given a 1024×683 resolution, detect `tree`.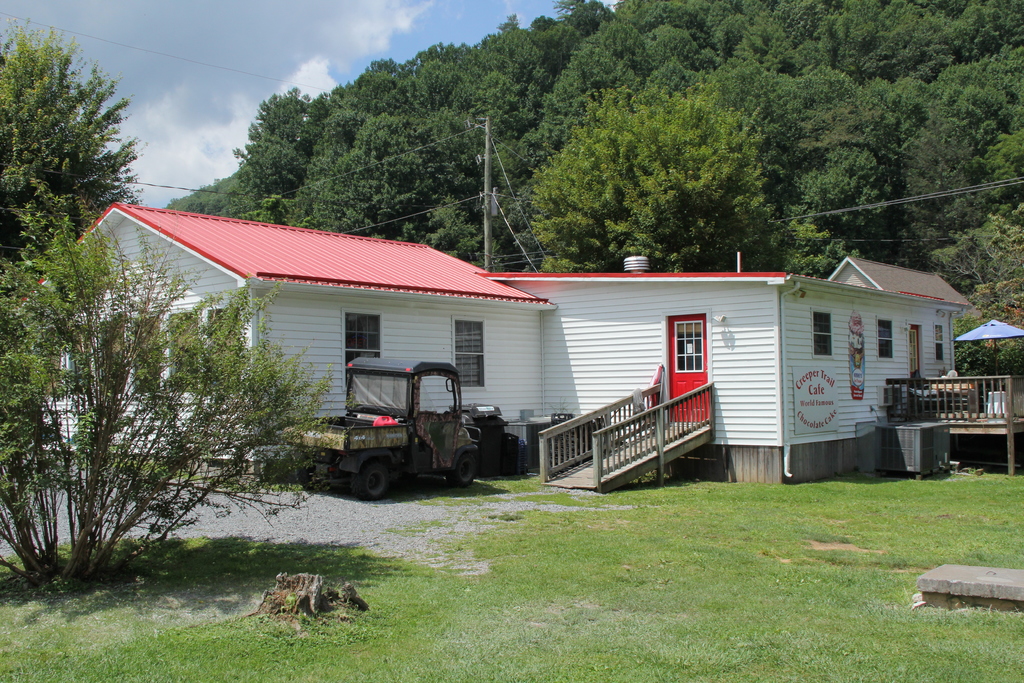
select_region(296, 95, 495, 222).
